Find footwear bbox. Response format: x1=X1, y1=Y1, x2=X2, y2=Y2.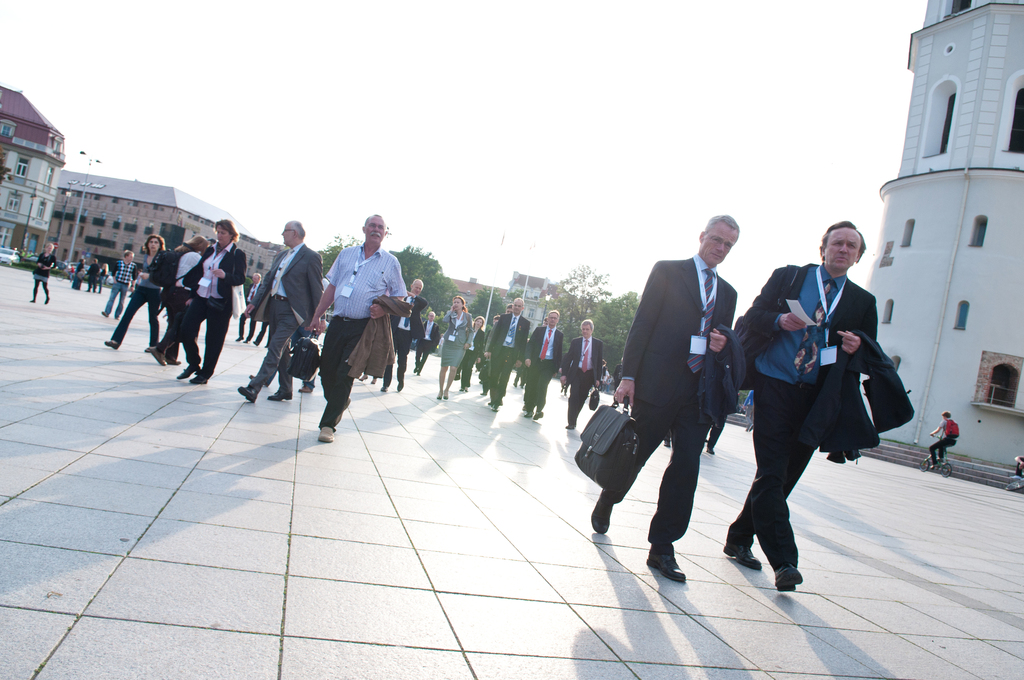
x1=99, y1=332, x2=119, y2=355.
